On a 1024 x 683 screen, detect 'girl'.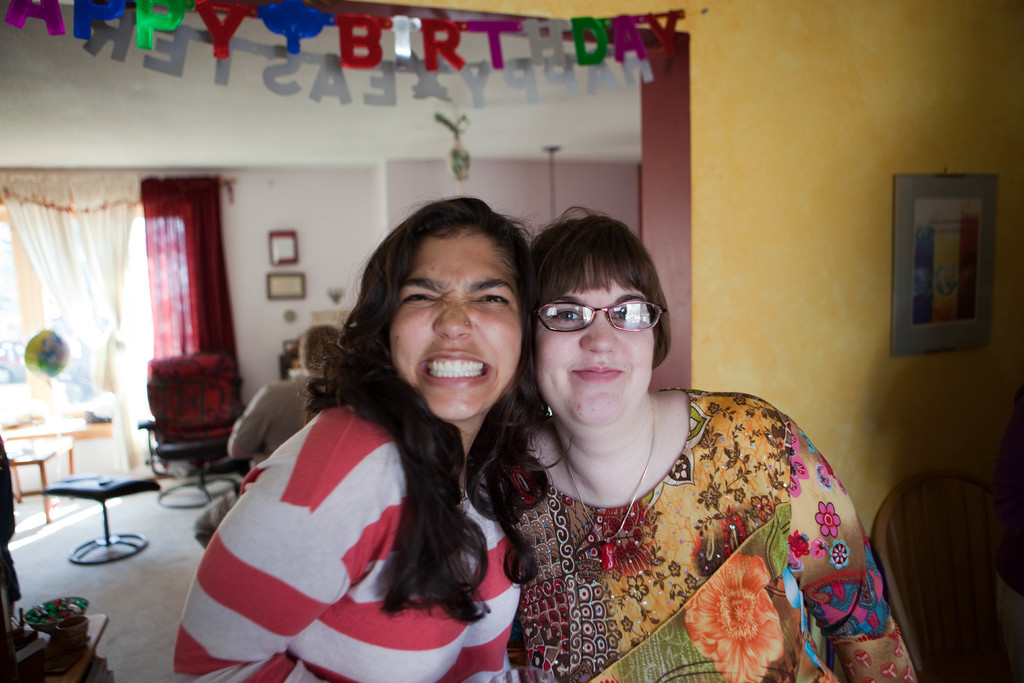
x1=488 y1=194 x2=913 y2=682.
